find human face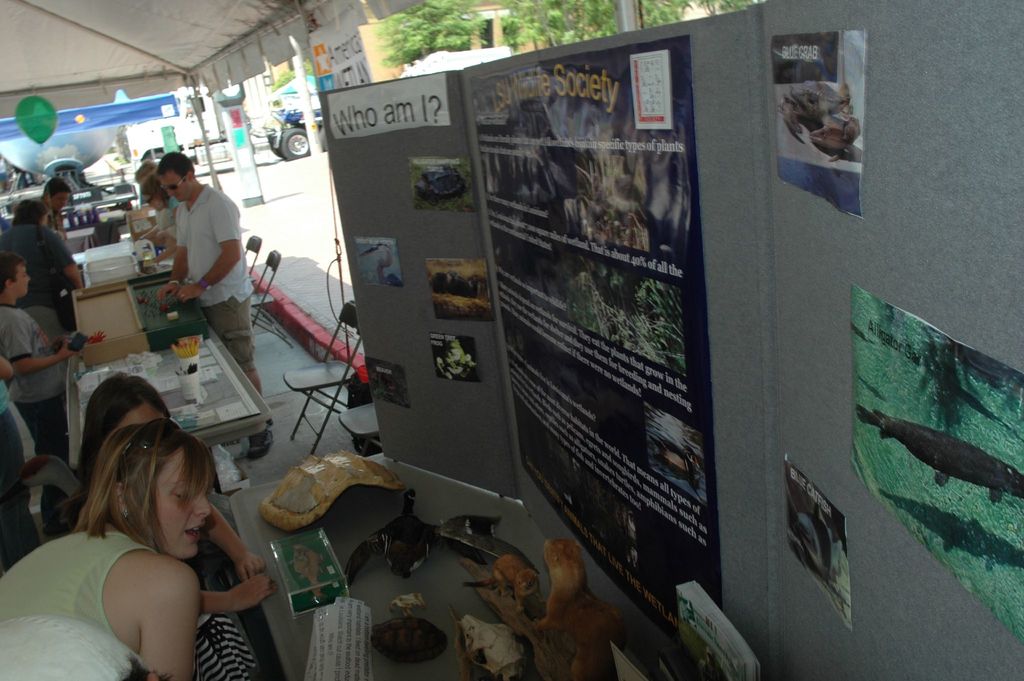
<bbox>159, 171, 191, 202</bbox>
